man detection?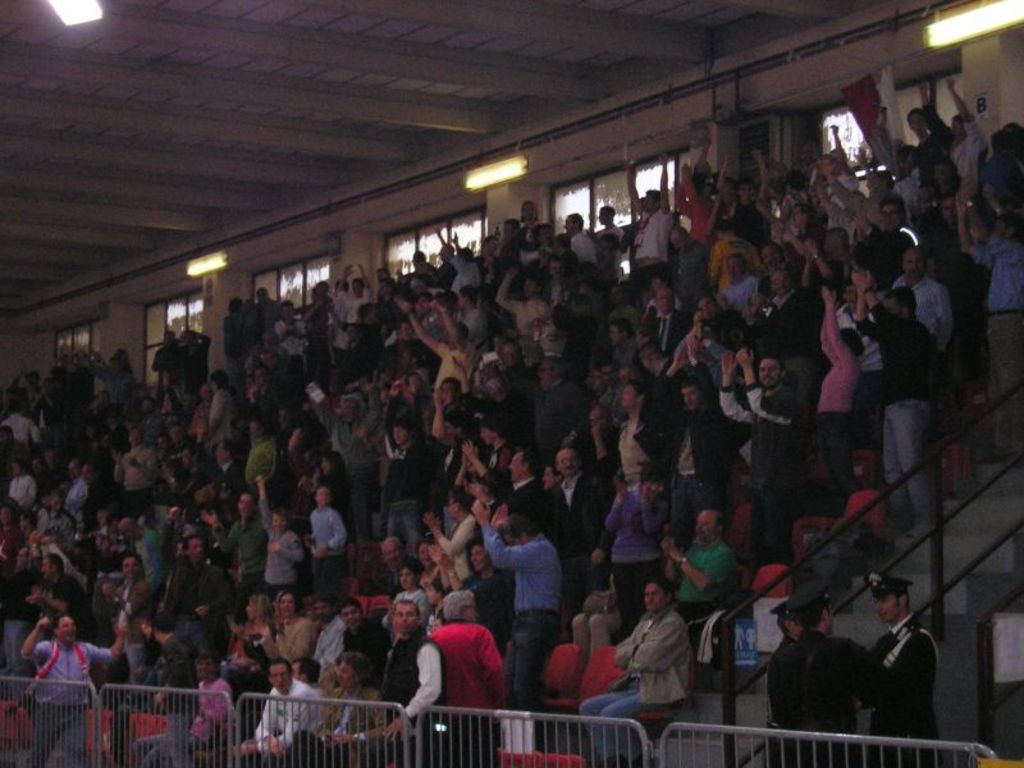
bbox=(471, 509, 577, 710)
